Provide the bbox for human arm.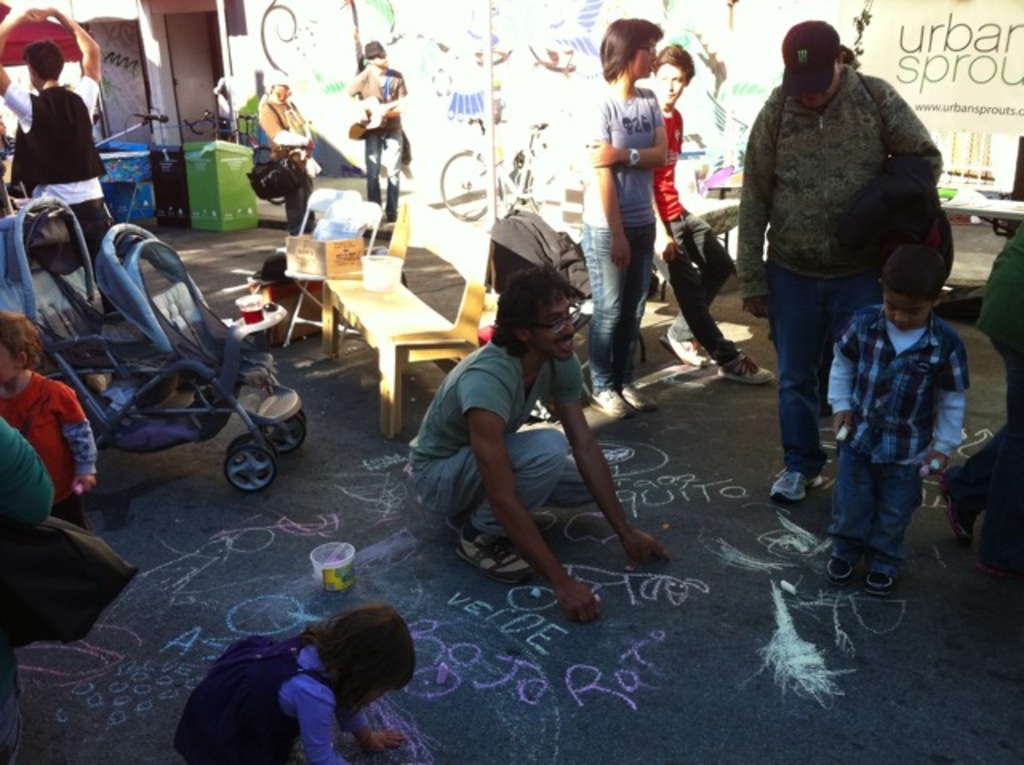
bbox=[542, 342, 669, 567].
